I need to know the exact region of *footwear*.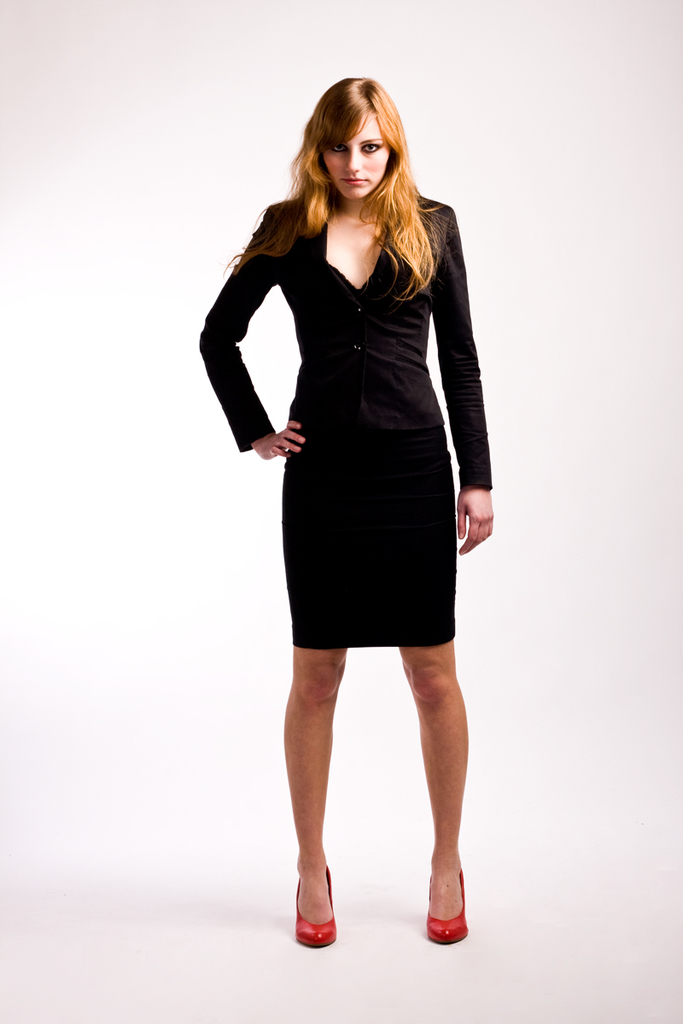
Region: Rect(291, 864, 336, 949).
